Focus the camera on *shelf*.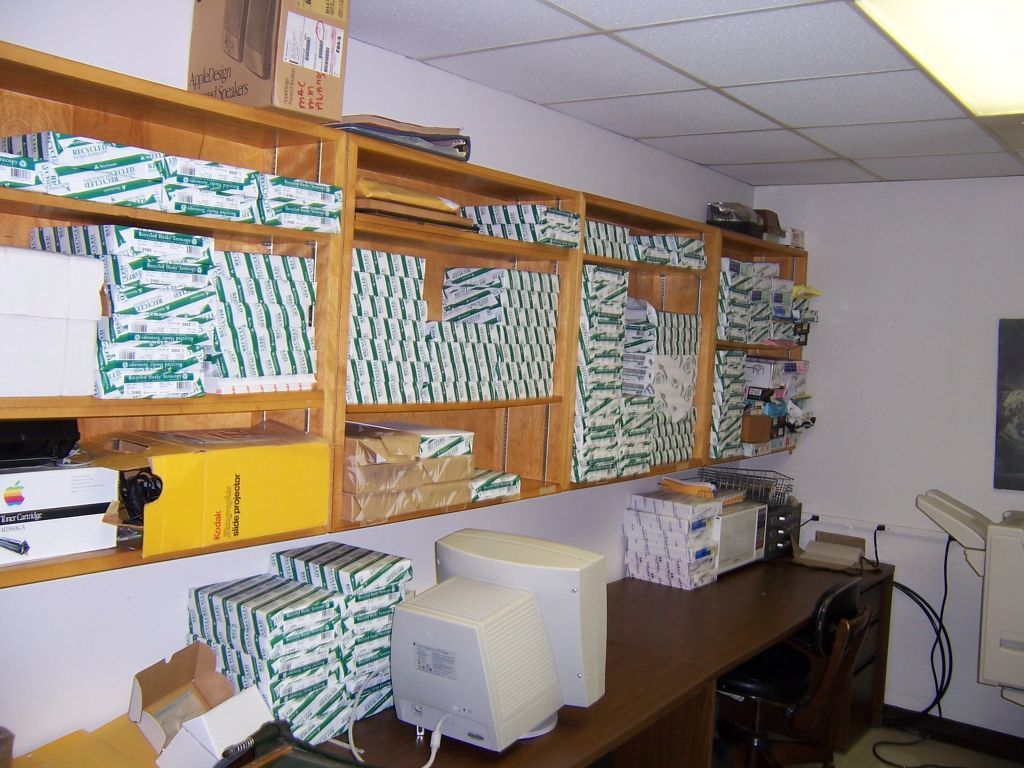
Focus region: bbox=[705, 214, 808, 465].
